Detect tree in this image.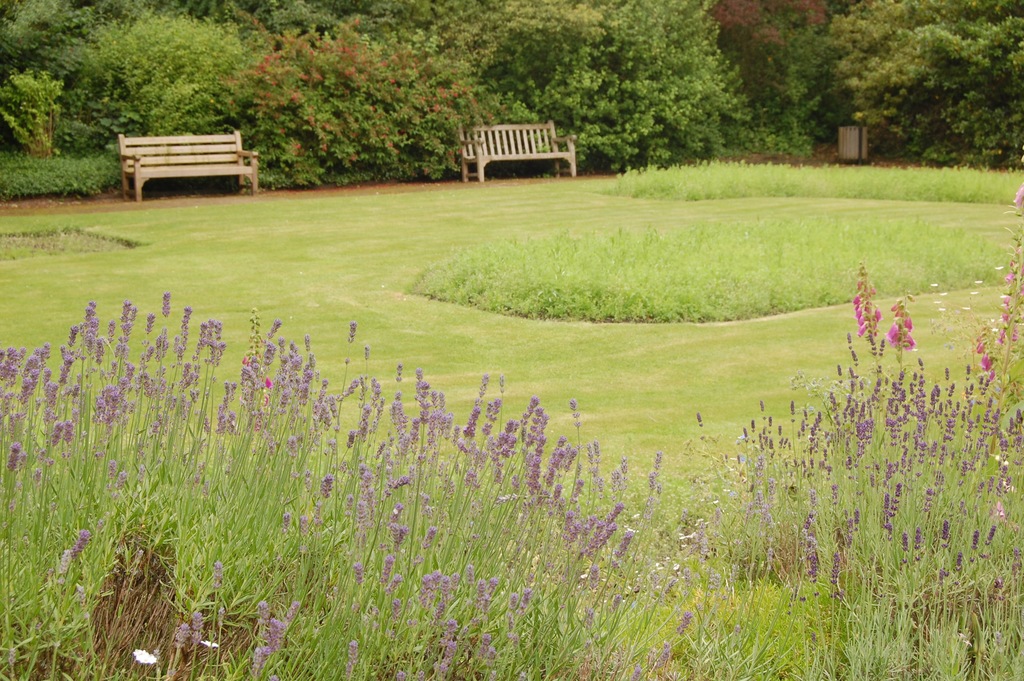
Detection: region(337, 0, 500, 170).
